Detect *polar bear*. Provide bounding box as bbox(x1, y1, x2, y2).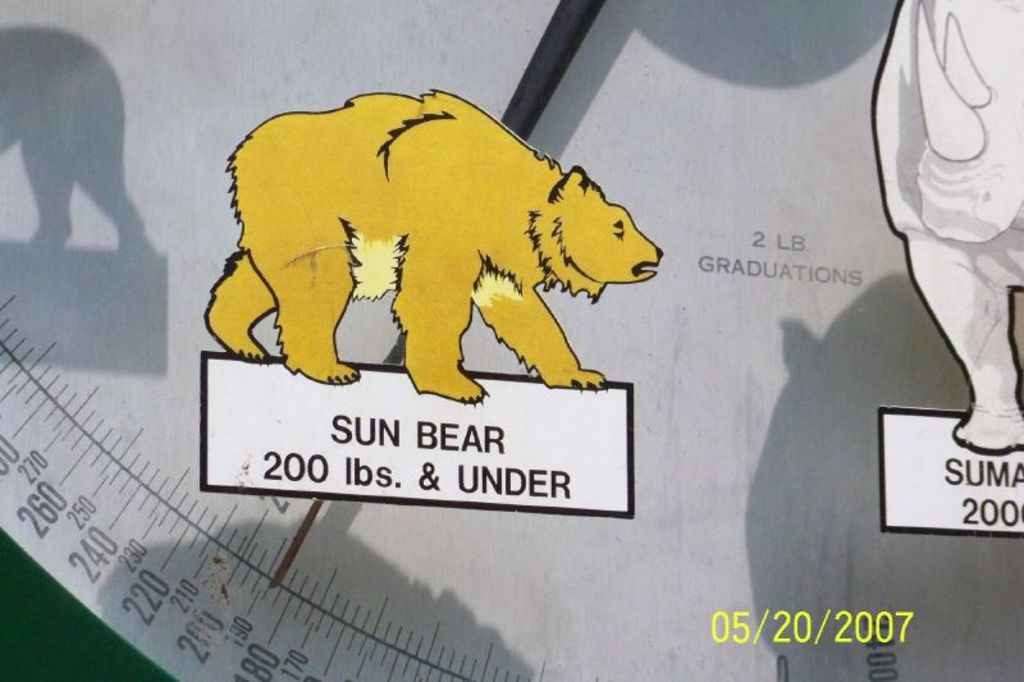
bbox(201, 86, 660, 408).
